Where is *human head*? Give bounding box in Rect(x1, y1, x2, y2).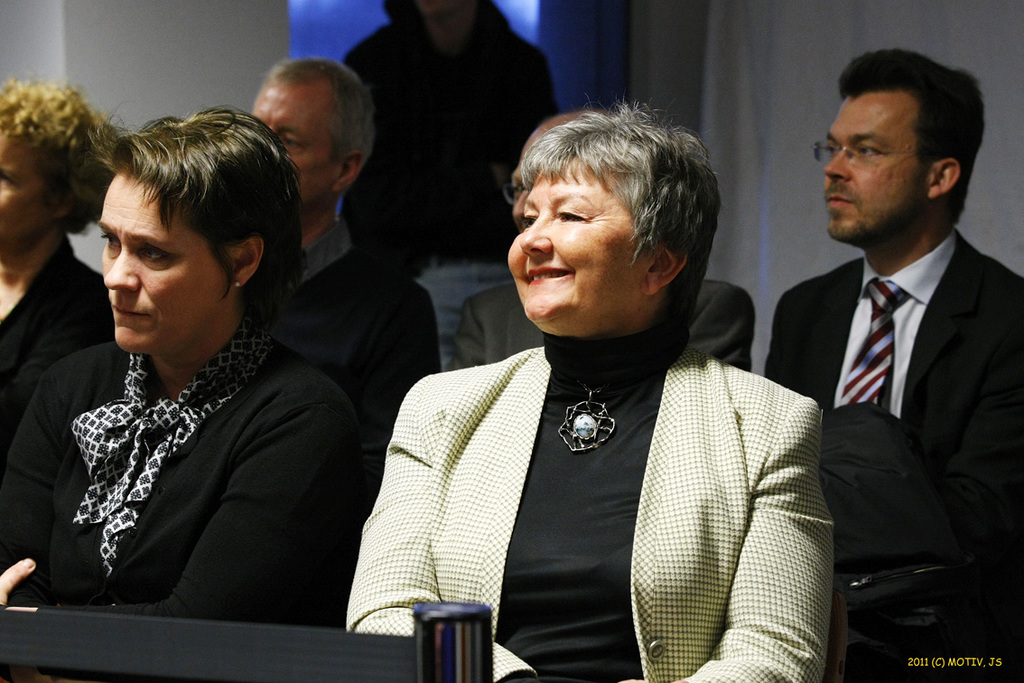
Rect(90, 106, 310, 362).
